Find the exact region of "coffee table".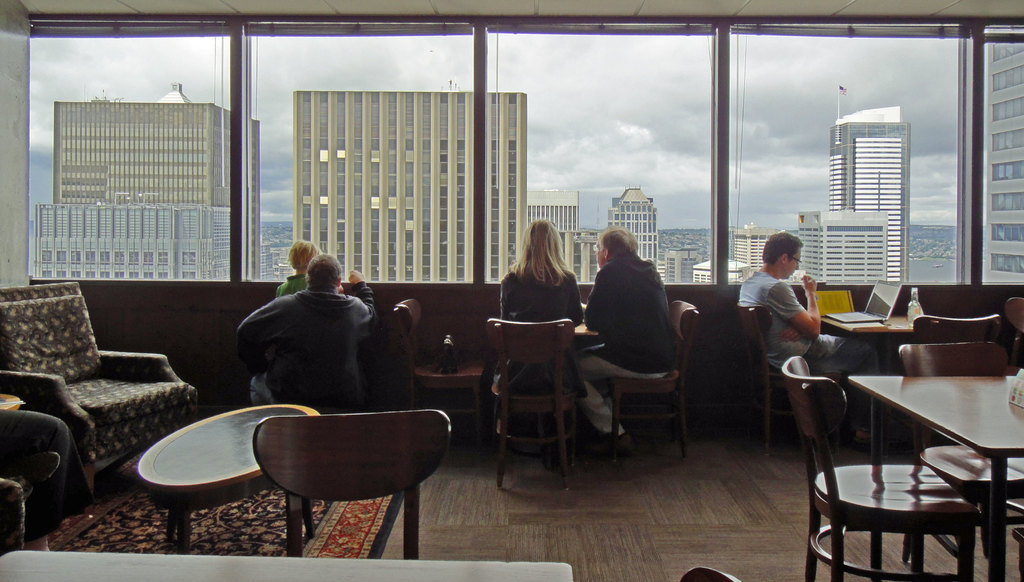
Exact region: rect(116, 405, 388, 553).
